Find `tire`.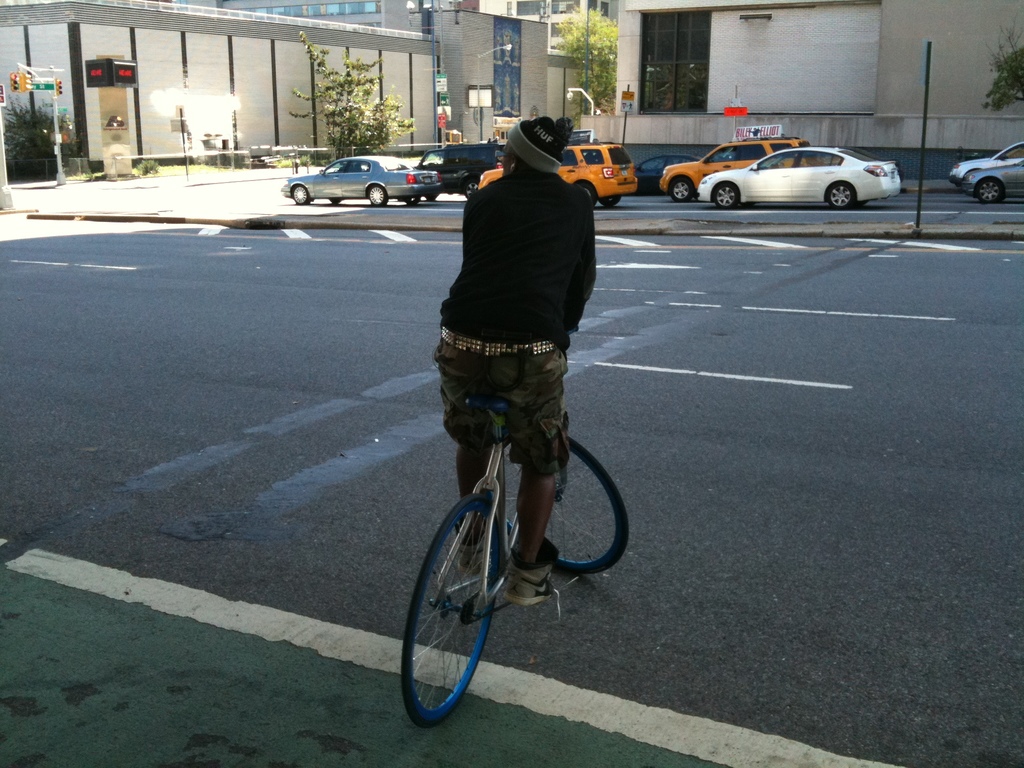
select_region(365, 184, 387, 208).
